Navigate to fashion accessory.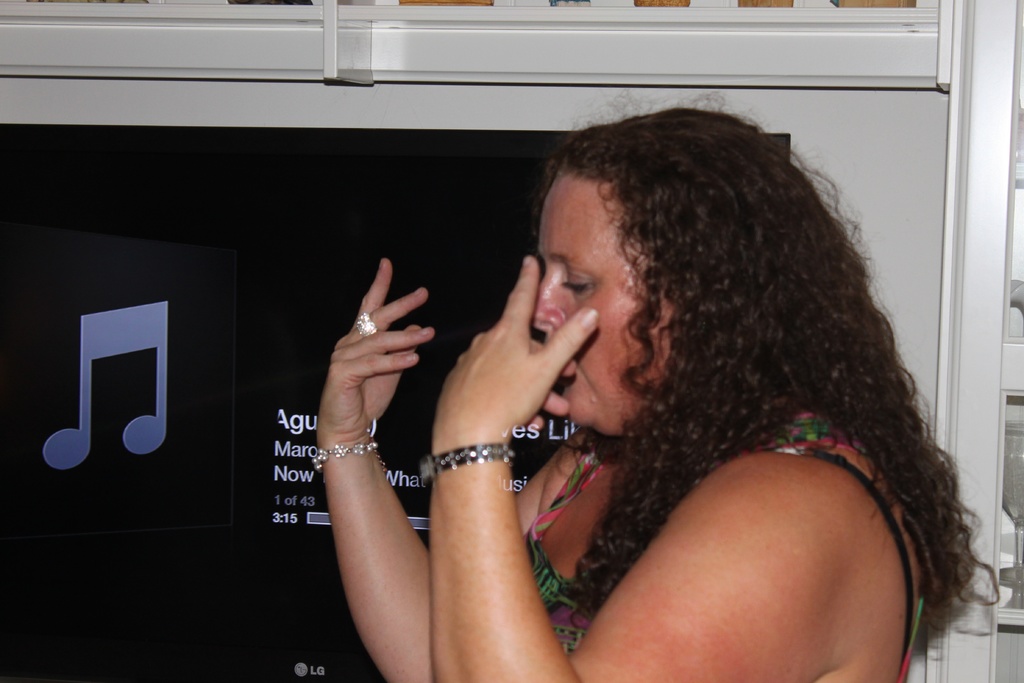
Navigation target: (left=429, top=443, right=518, bottom=477).
